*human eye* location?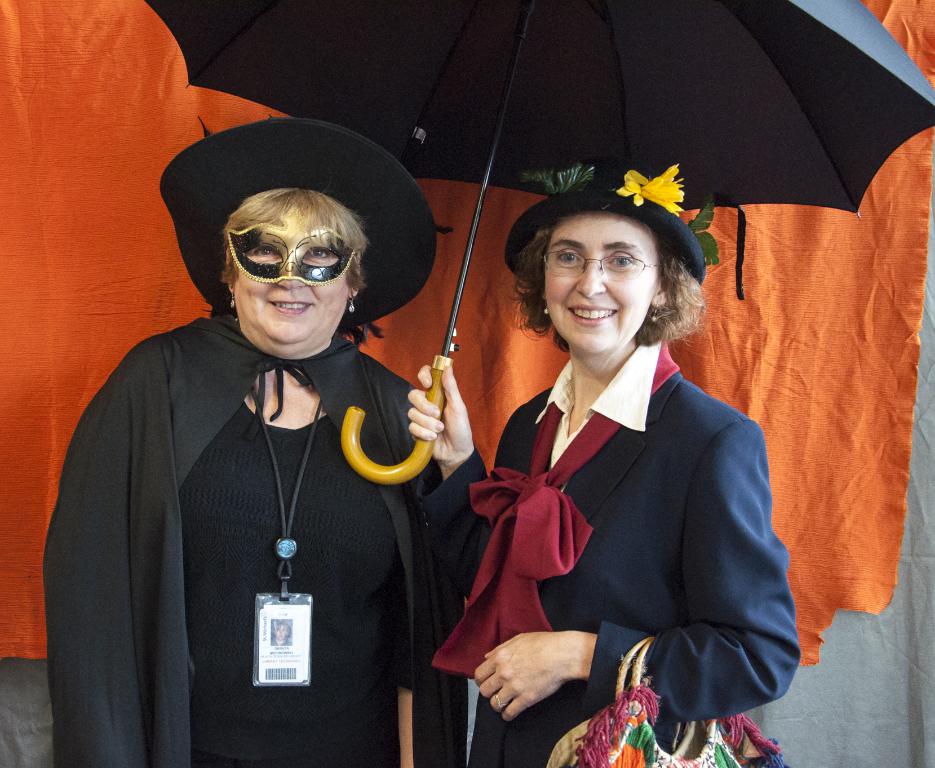
rect(552, 243, 582, 270)
